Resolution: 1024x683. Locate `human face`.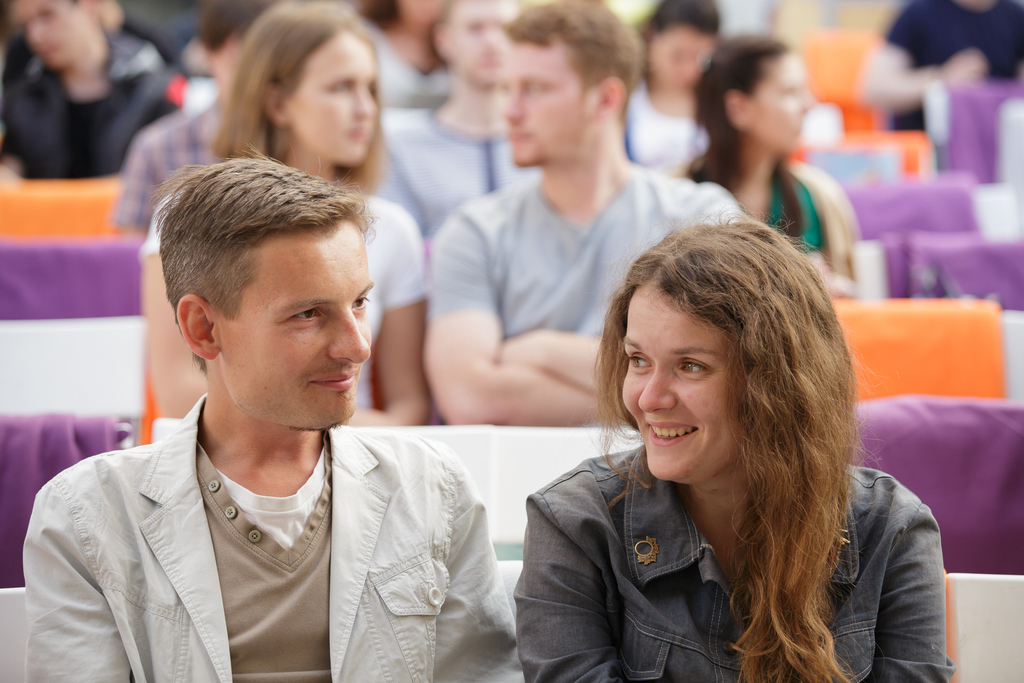
<region>621, 286, 746, 478</region>.
